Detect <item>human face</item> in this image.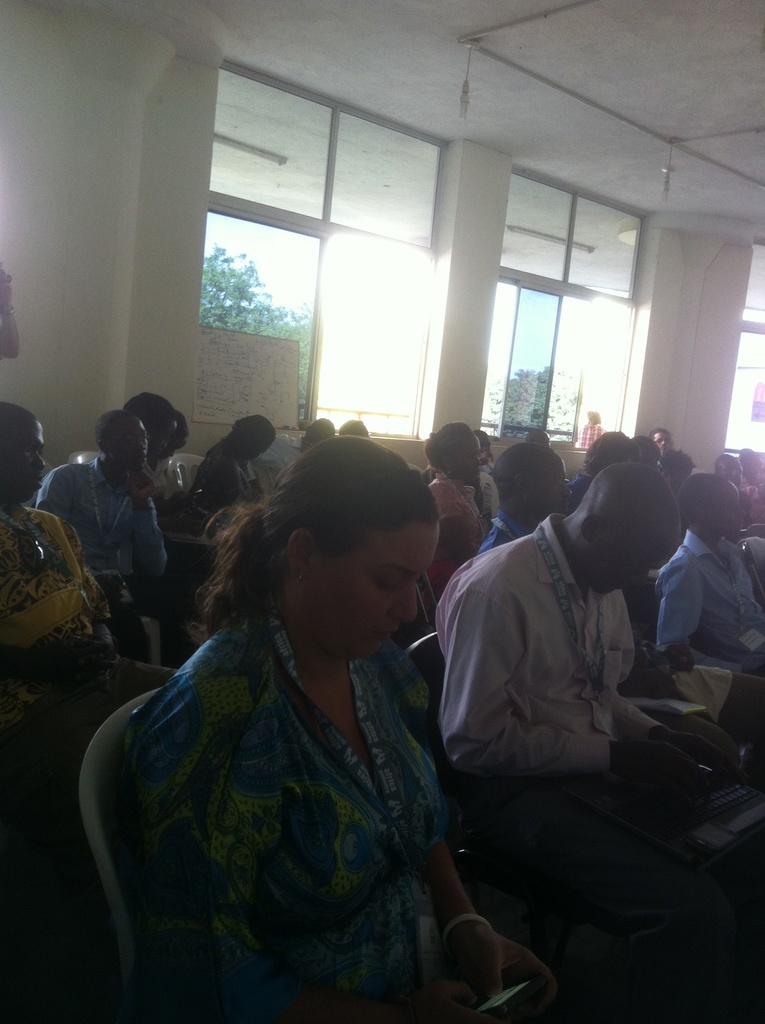
Detection: (x1=453, y1=433, x2=484, y2=488).
